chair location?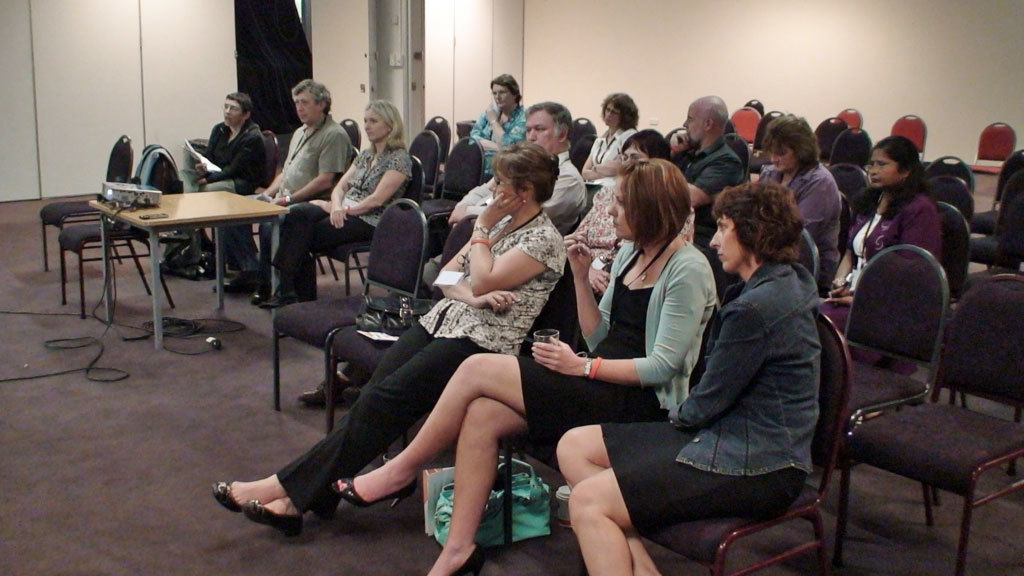
x1=730 y1=104 x2=762 y2=146
